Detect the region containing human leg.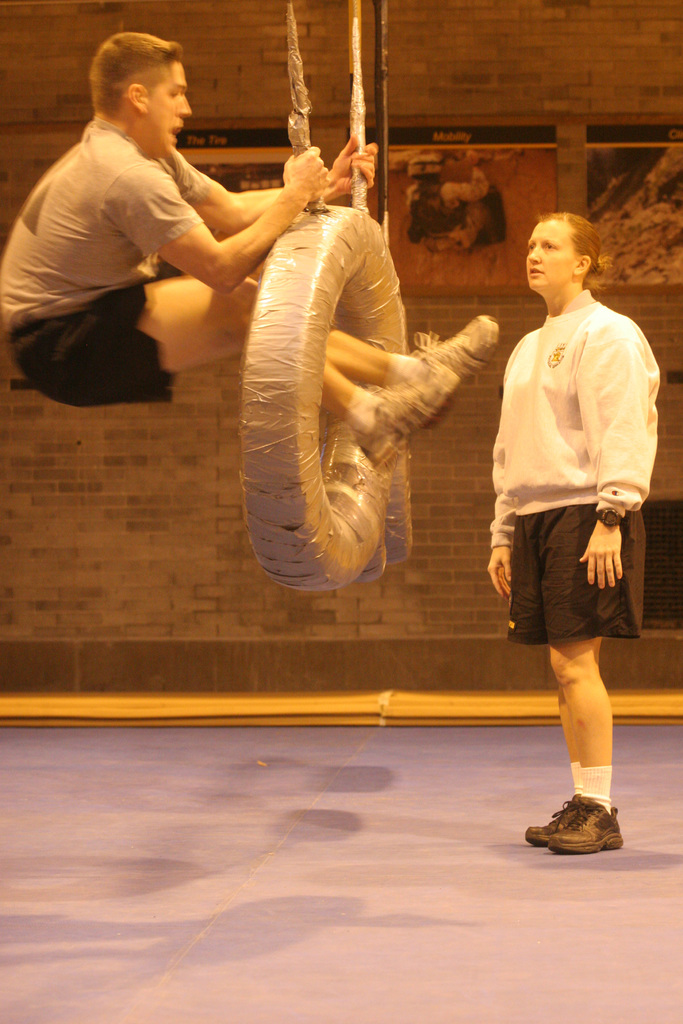
[left=523, top=689, right=572, bottom=837].
